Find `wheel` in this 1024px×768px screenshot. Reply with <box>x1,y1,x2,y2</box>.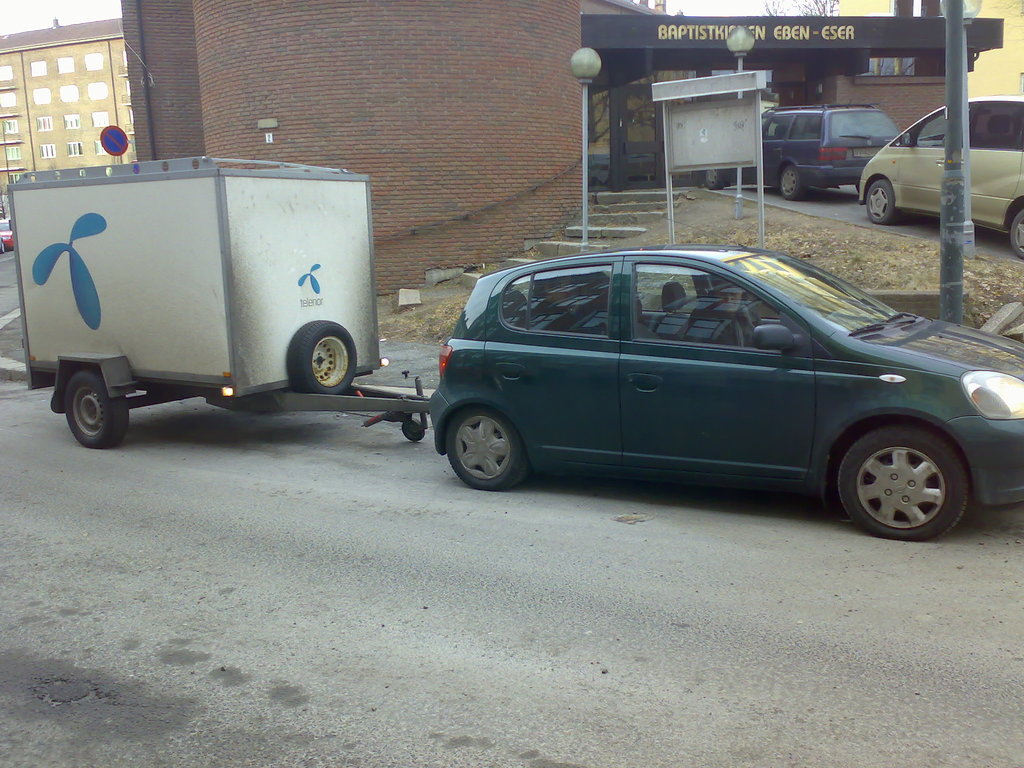
<box>703,164,723,189</box>.
